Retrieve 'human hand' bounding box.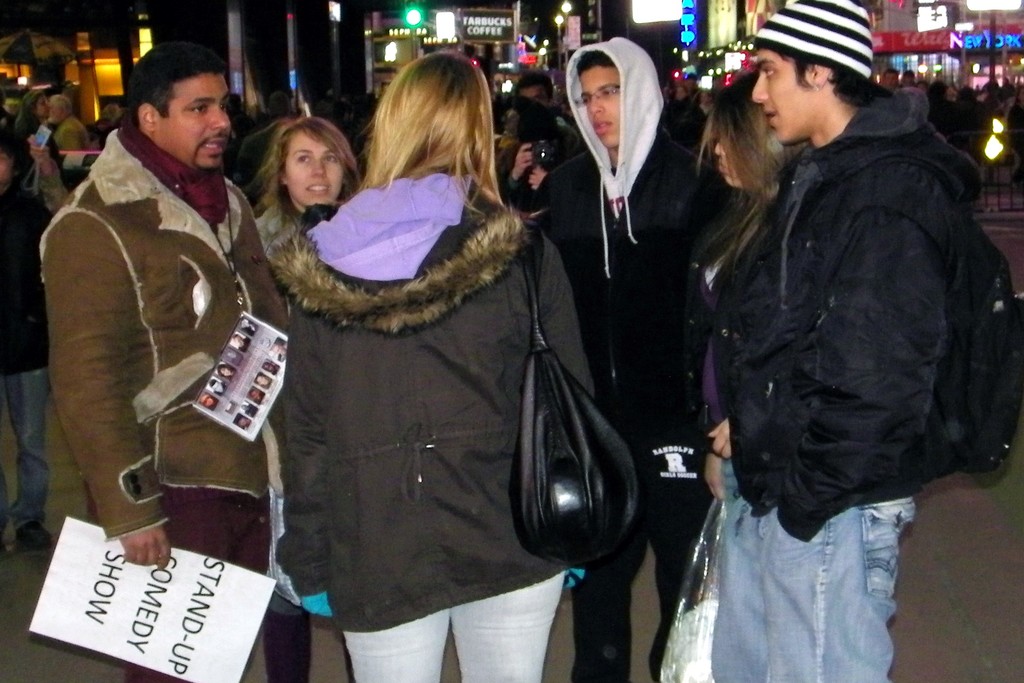
Bounding box: 121,512,171,566.
